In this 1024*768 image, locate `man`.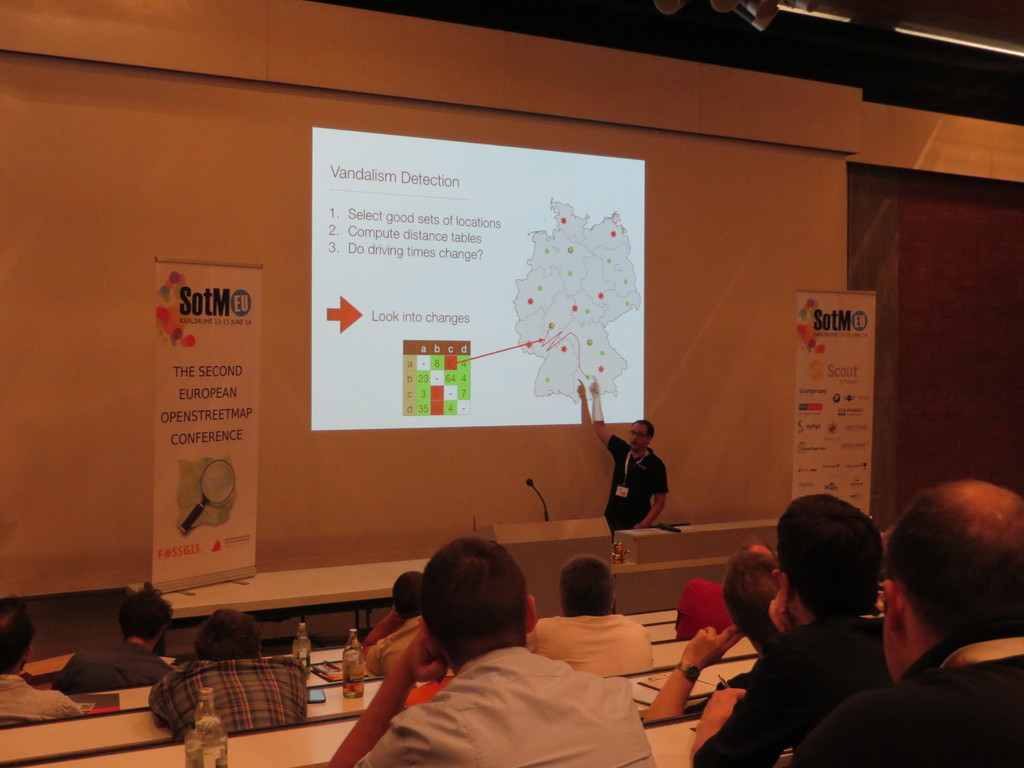
Bounding box: box=[790, 479, 1023, 767].
